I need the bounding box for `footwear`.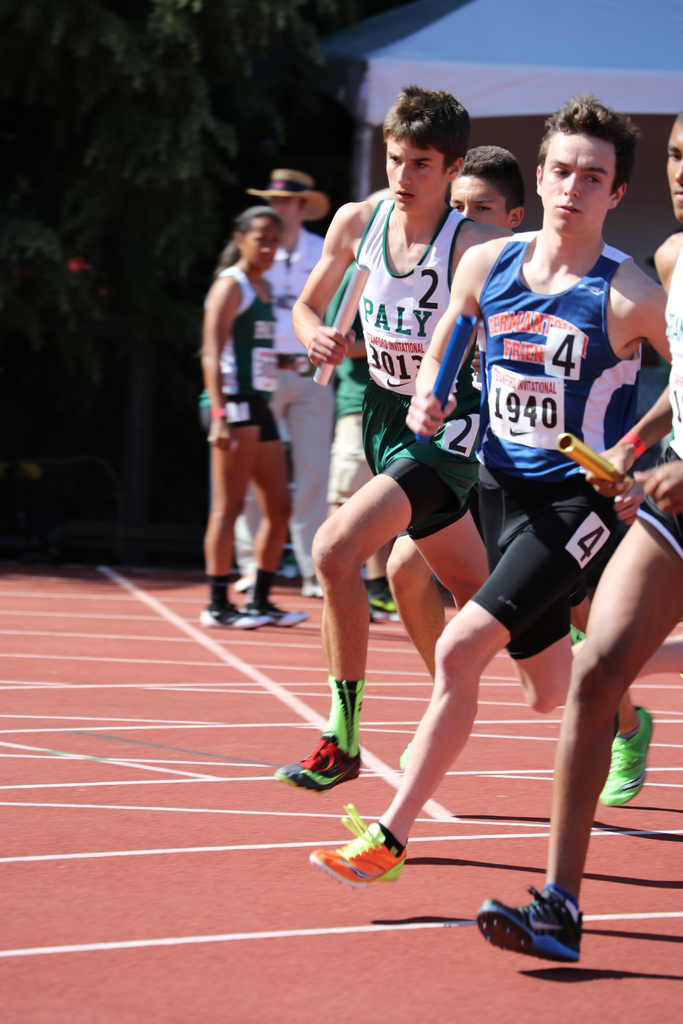
Here it is: bbox(477, 883, 584, 967).
